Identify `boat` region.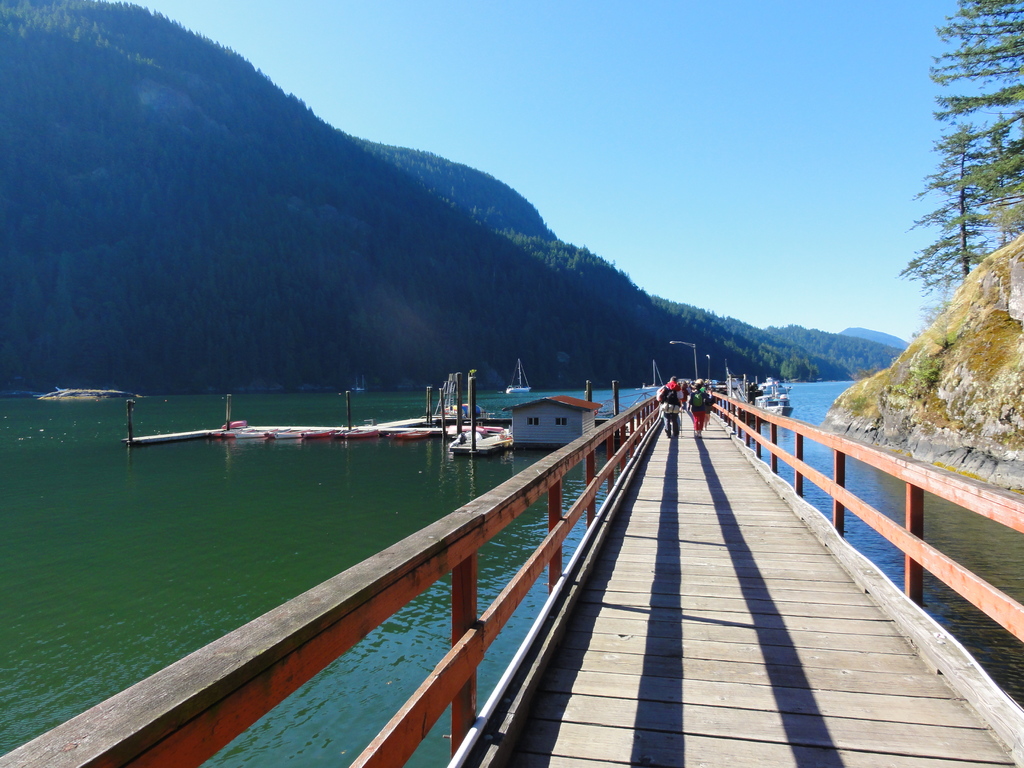
Region: {"x1": 758, "y1": 374, "x2": 790, "y2": 413}.
